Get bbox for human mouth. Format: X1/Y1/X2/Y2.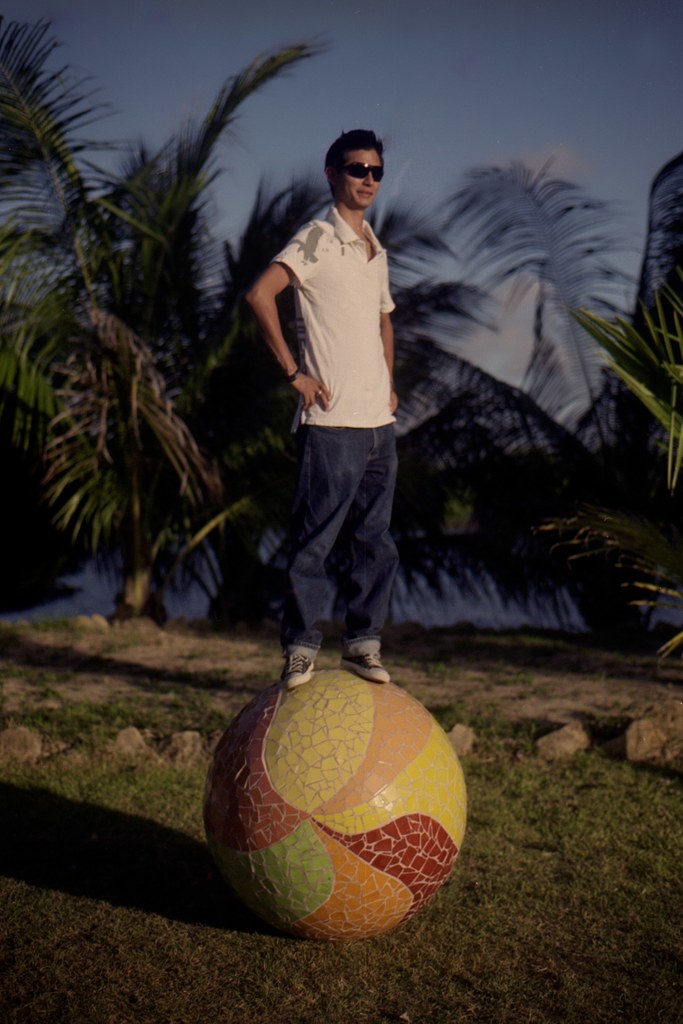
352/187/376/206.
